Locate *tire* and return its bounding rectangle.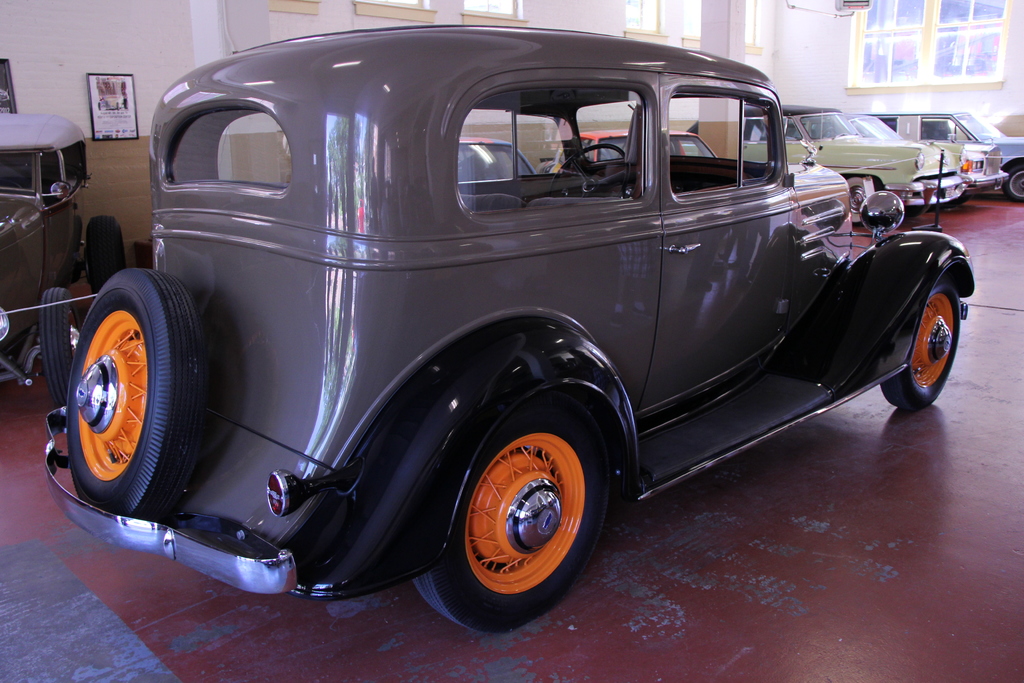
848:174:873:224.
